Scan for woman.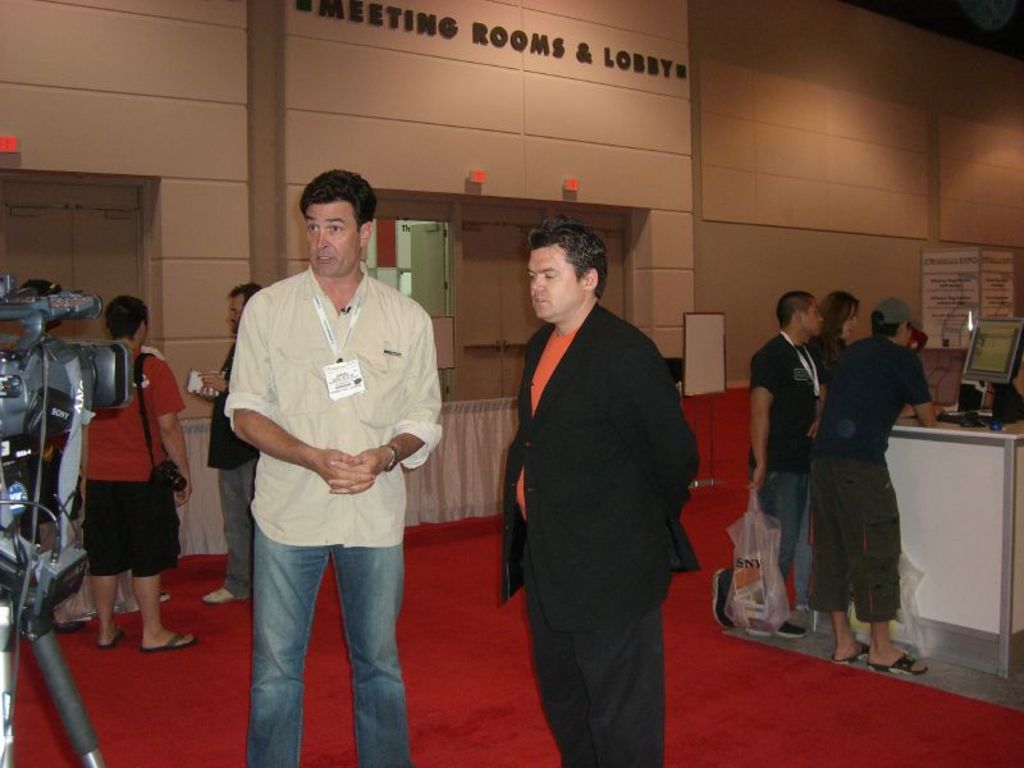
Scan result: box(808, 291, 859, 384).
